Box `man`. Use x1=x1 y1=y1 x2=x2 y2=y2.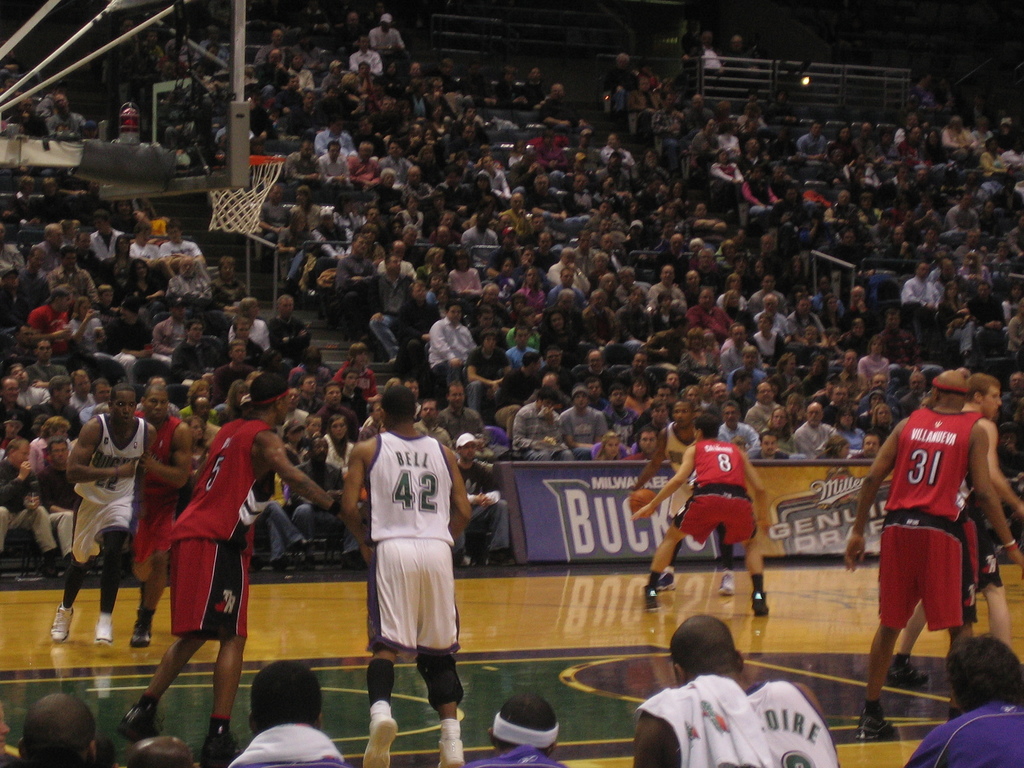
x1=884 y1=373 x2=1023 y2=691.
